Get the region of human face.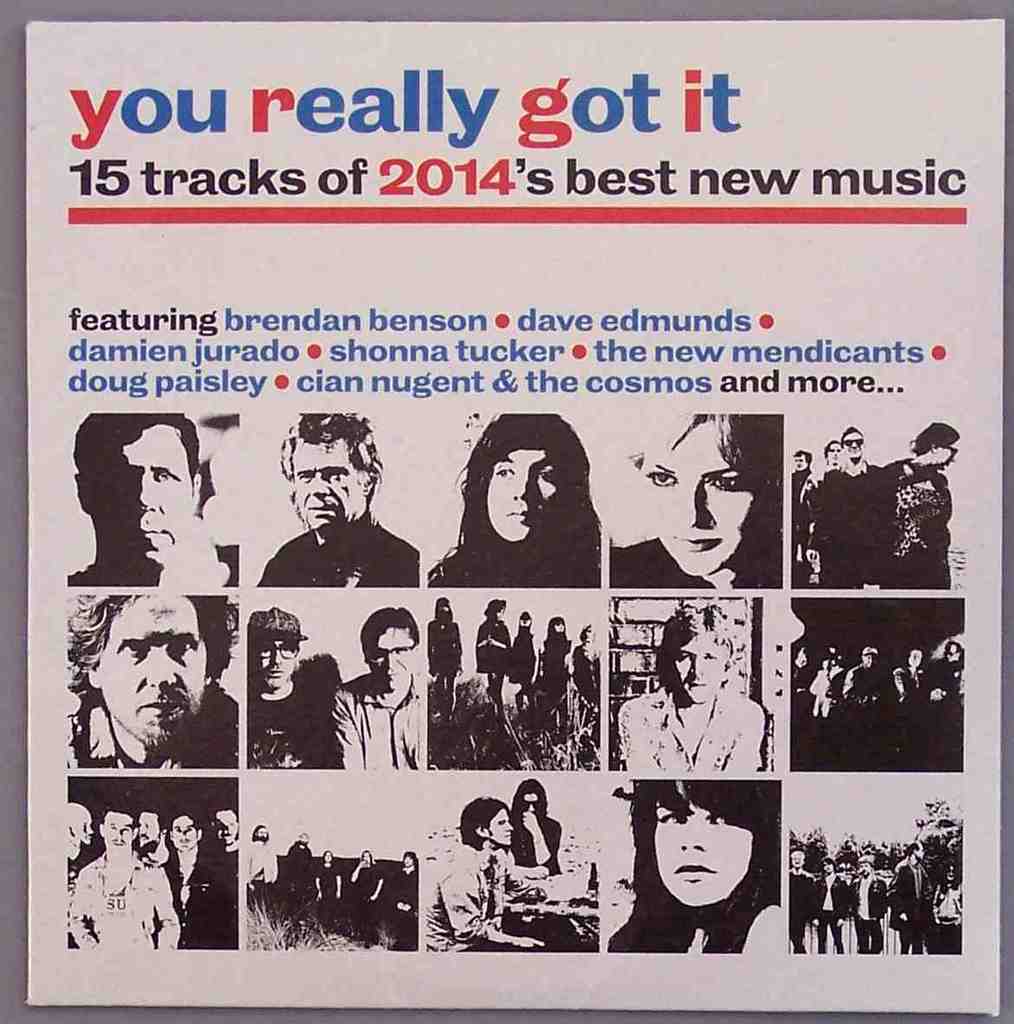
select_region(829, 443, 840, 465).
